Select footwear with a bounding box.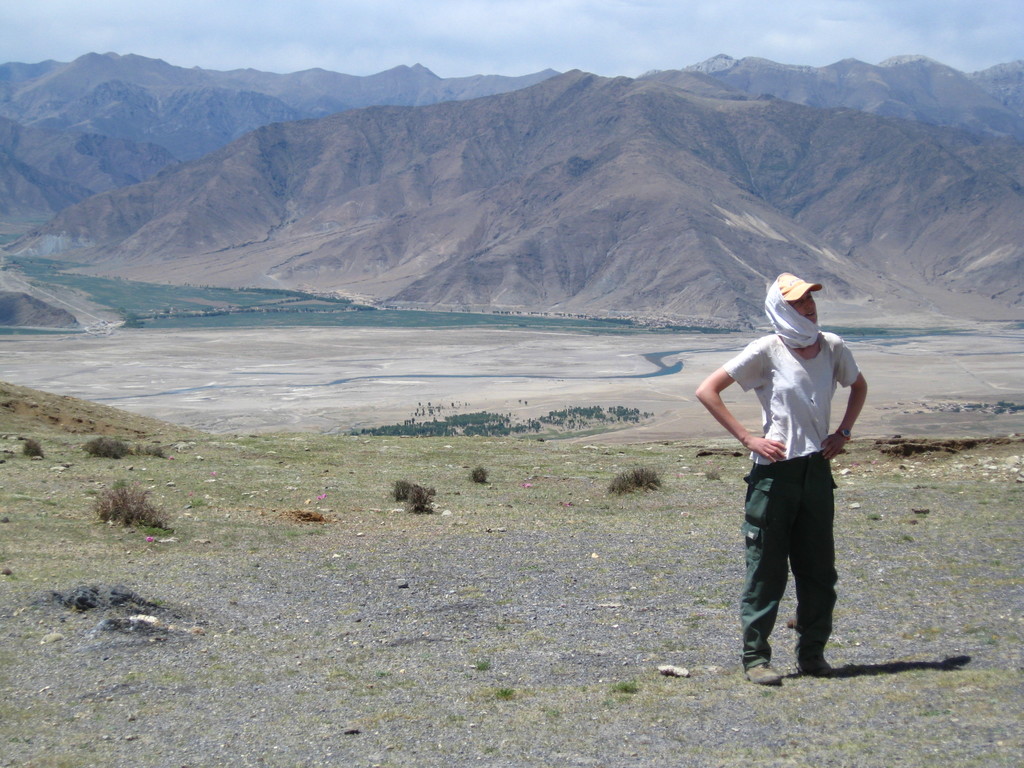
<region>796, 659, 833, 675</region>.
